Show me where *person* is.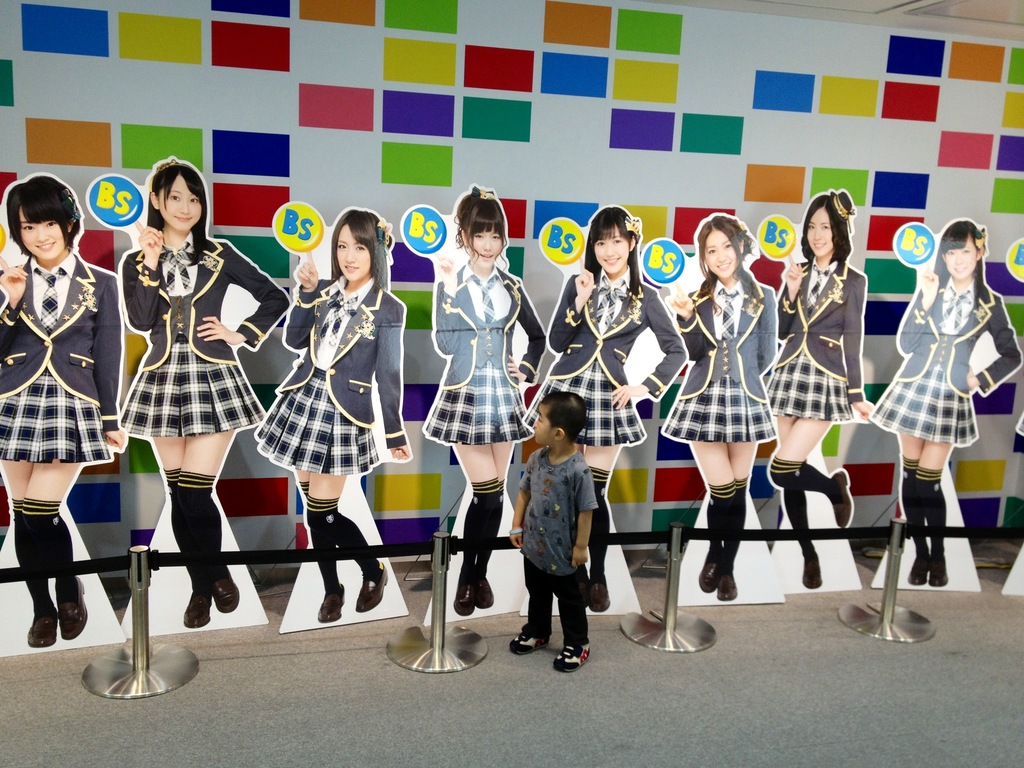
*person* is at [419, 189, 541, 619].
